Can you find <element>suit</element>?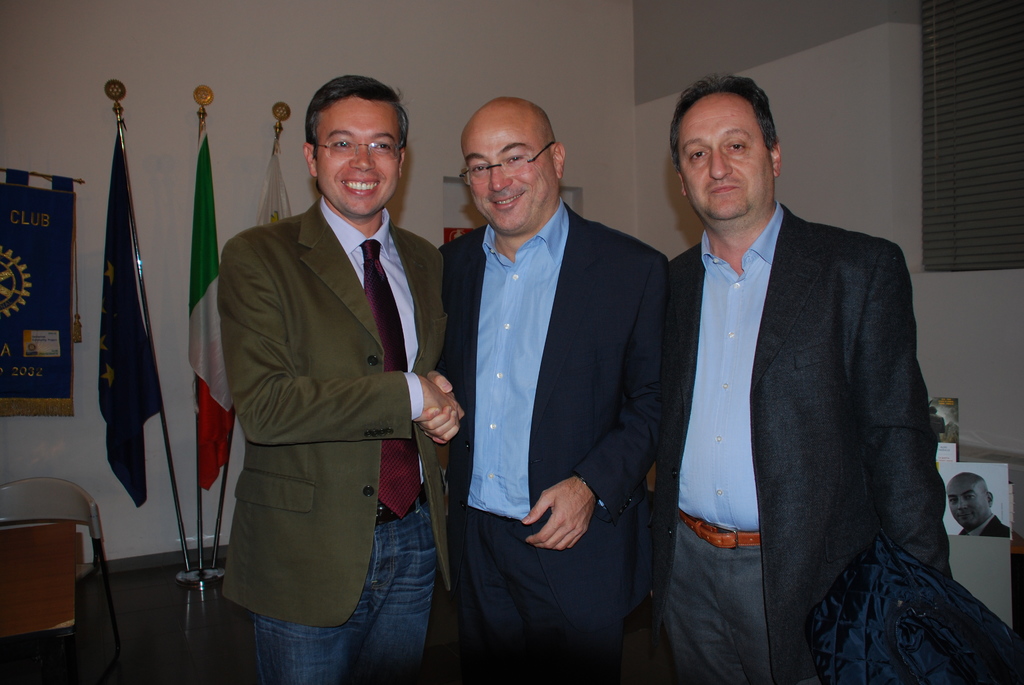
Yes, bounding box: 641:99:948:676.
